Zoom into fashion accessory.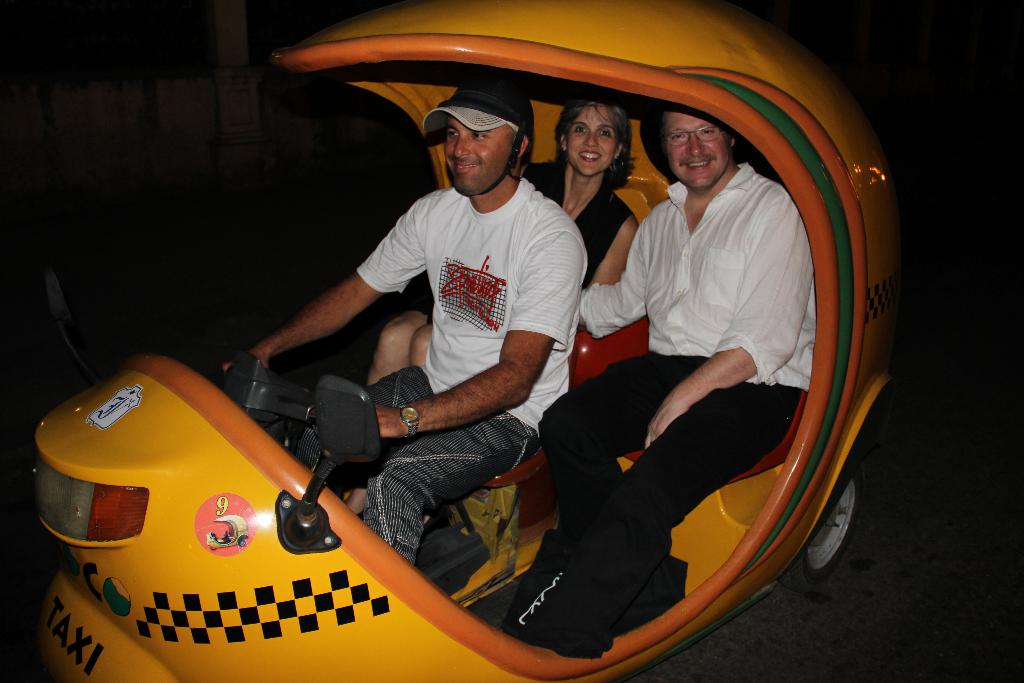
Zoom target: (left=557, top=146, right=568, bottom=163).
